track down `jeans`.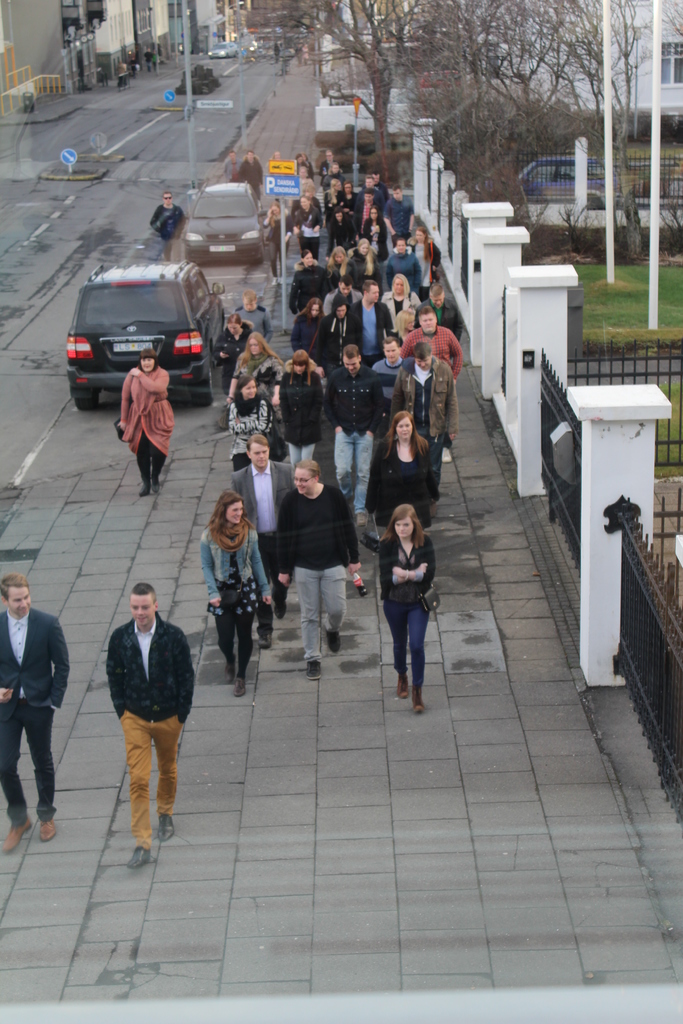
Tracked to {"x1": 0, "y1": 705, "x2": 63, "y2": 829}.
